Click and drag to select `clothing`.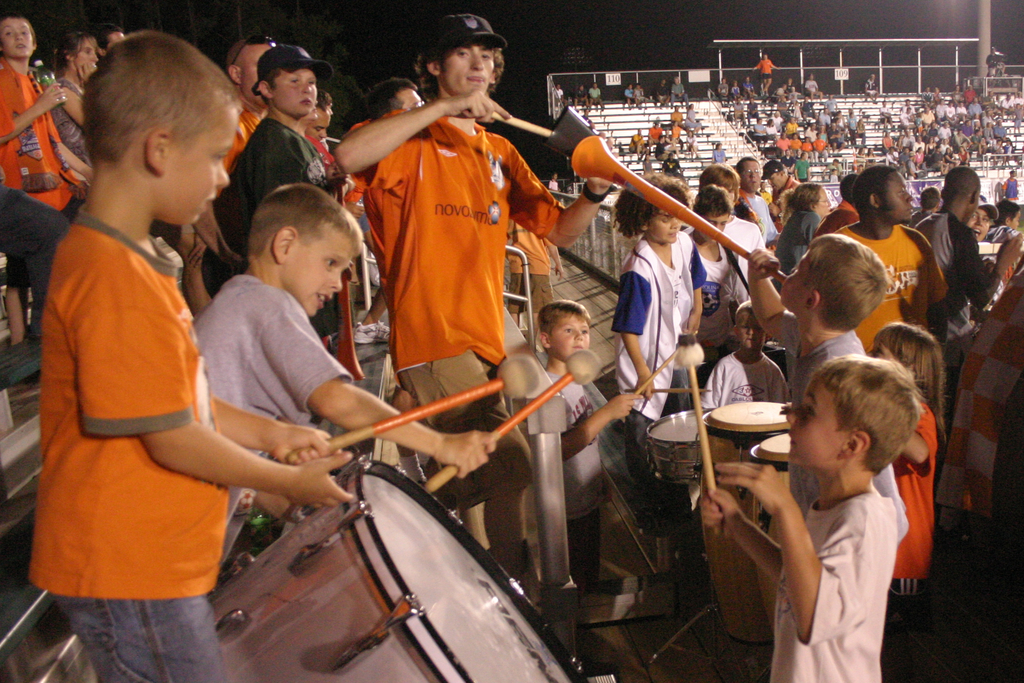
Selection: bbox=[778, 205, 813, 289].
